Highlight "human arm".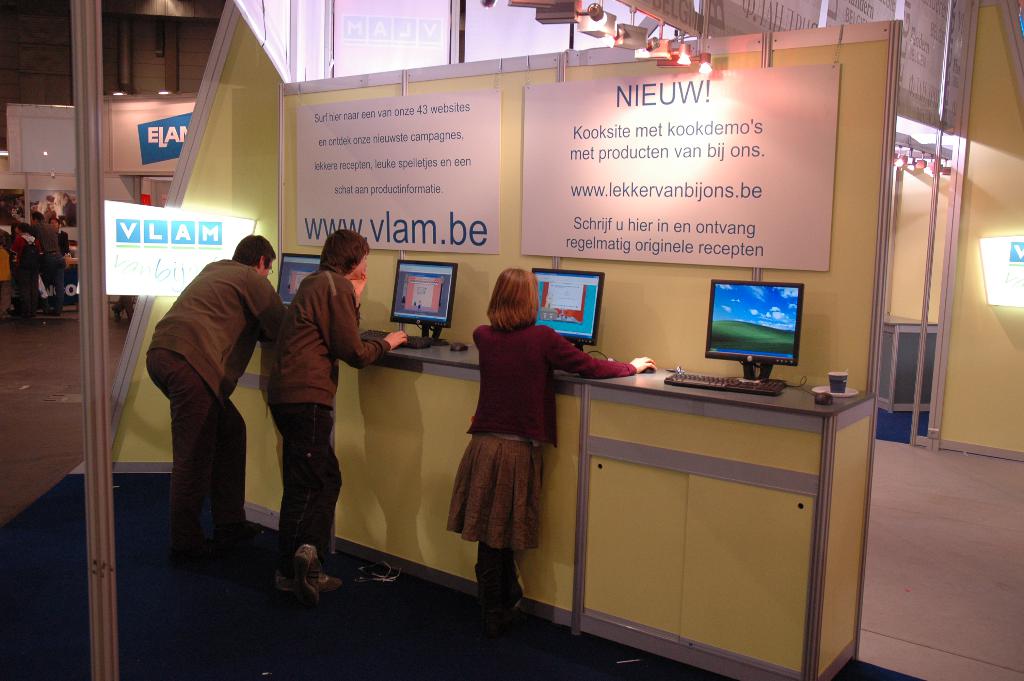
Highlighted region: l=471, t=325, r=488, b=357.
